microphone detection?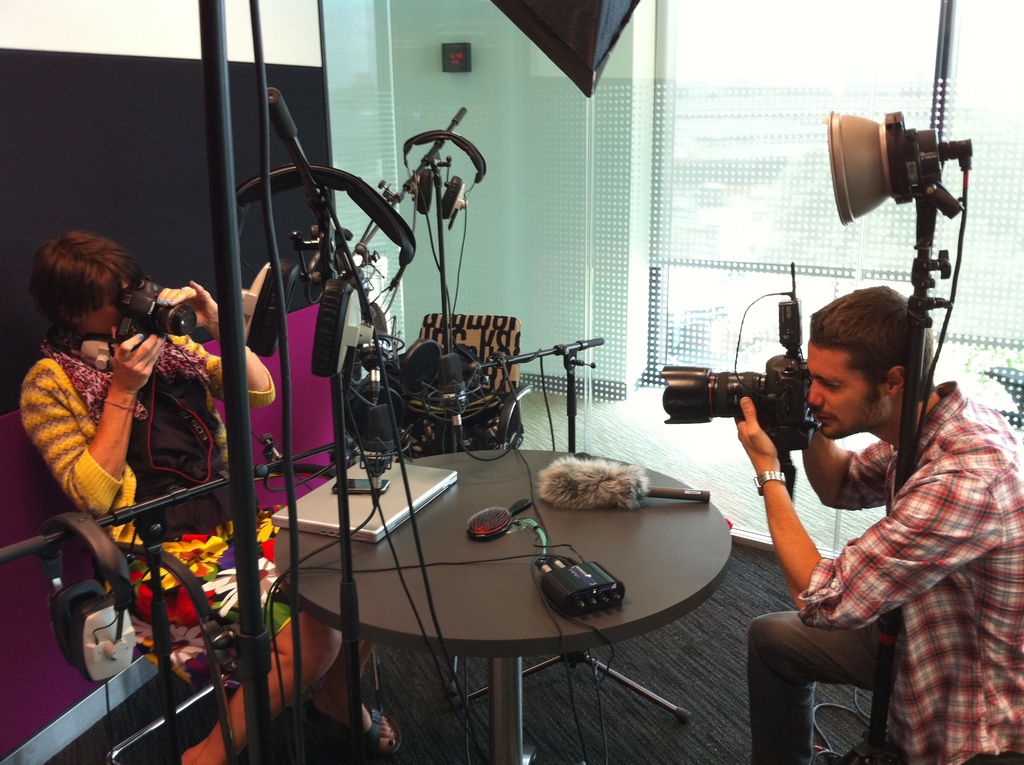
x1=436, y1=351, x2=470, y2=421
